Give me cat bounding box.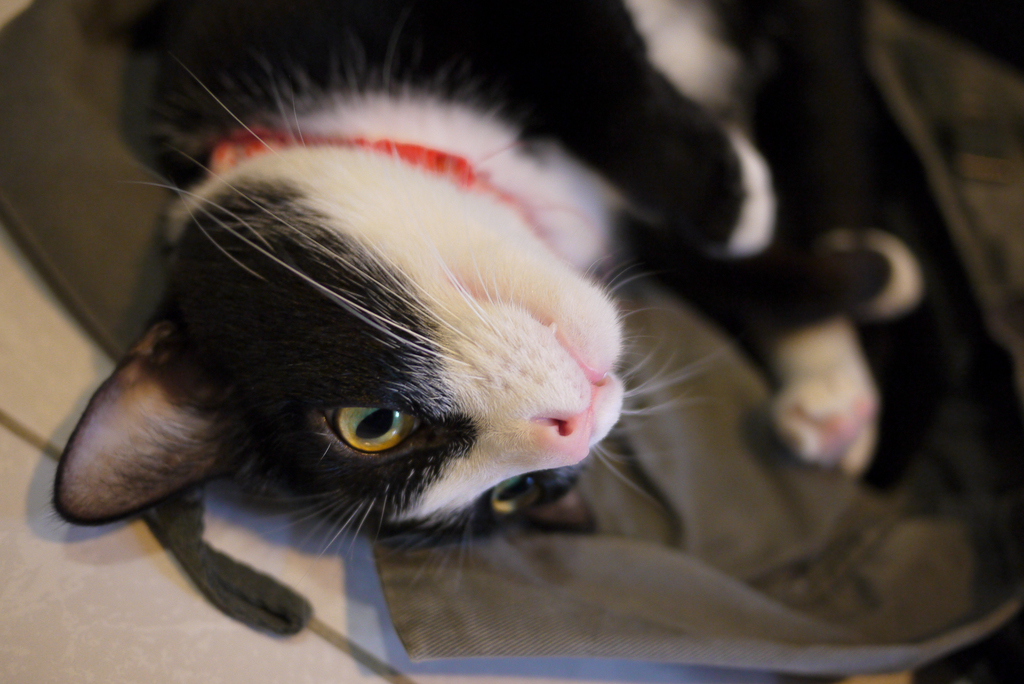
detection(45, 0, 919, 536).
